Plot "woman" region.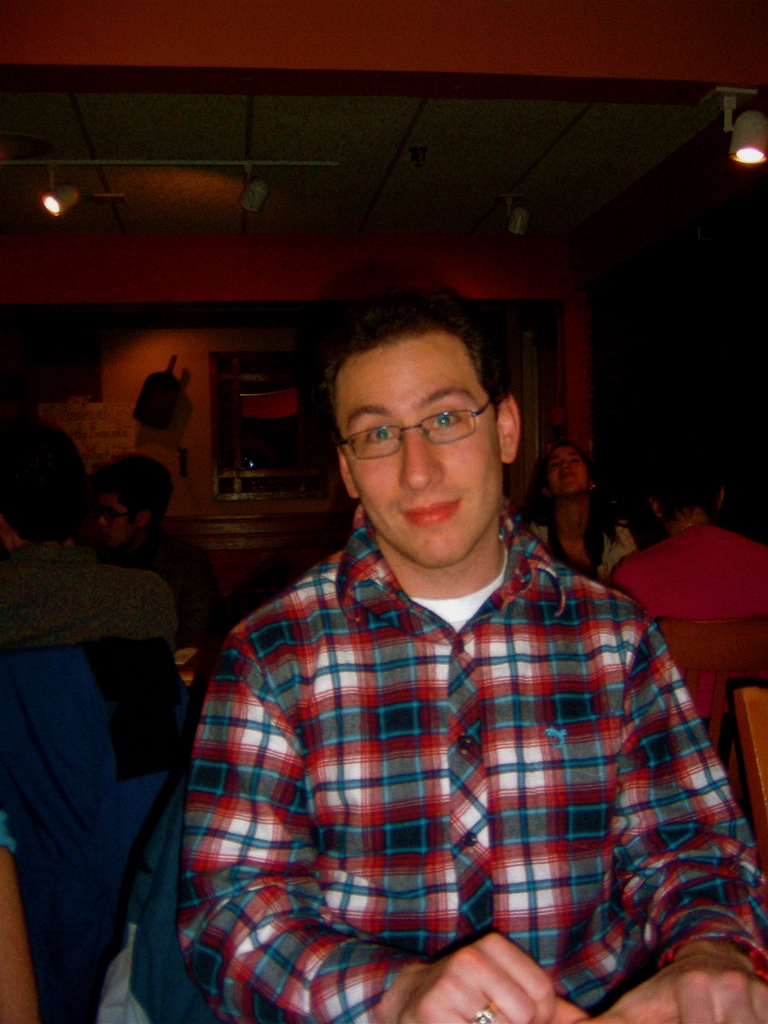
Plotted at box(529, 432, 637, 582).
